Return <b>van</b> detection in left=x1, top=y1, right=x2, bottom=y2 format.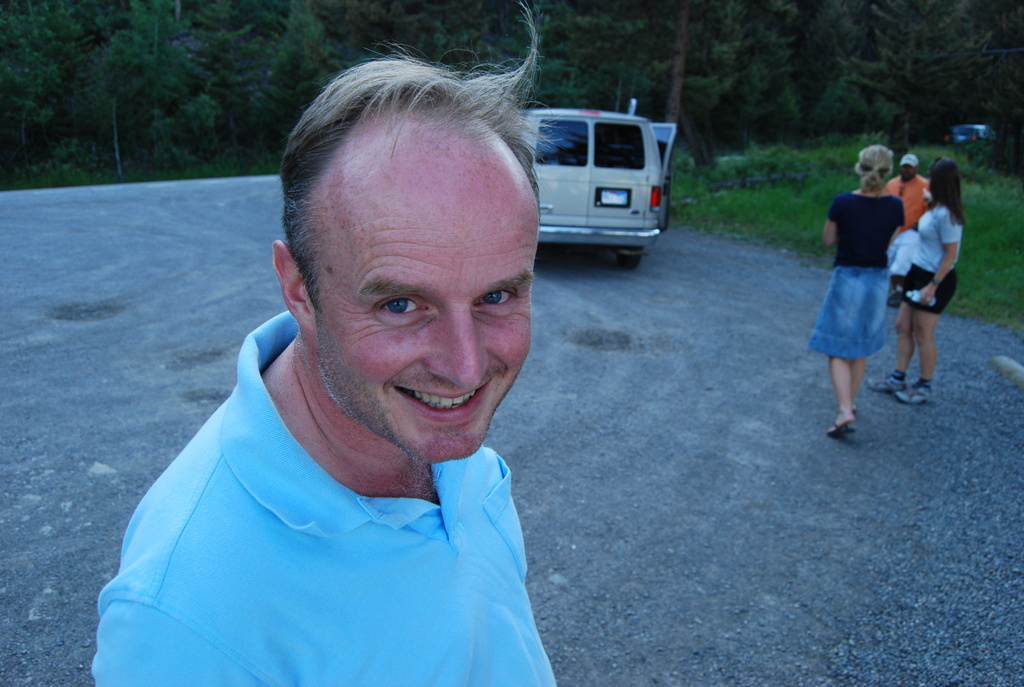
left=519, top=98, right=679, bottom=271.
